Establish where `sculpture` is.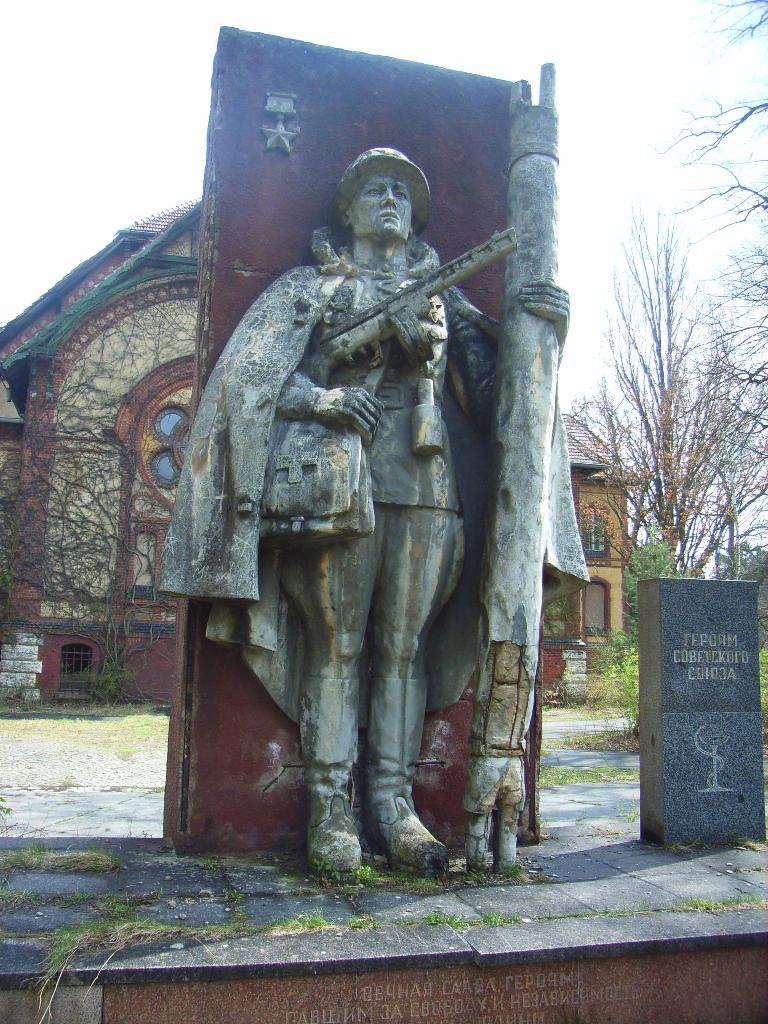
Established at [x1=167, y1=73, x2=587, y2=891].
